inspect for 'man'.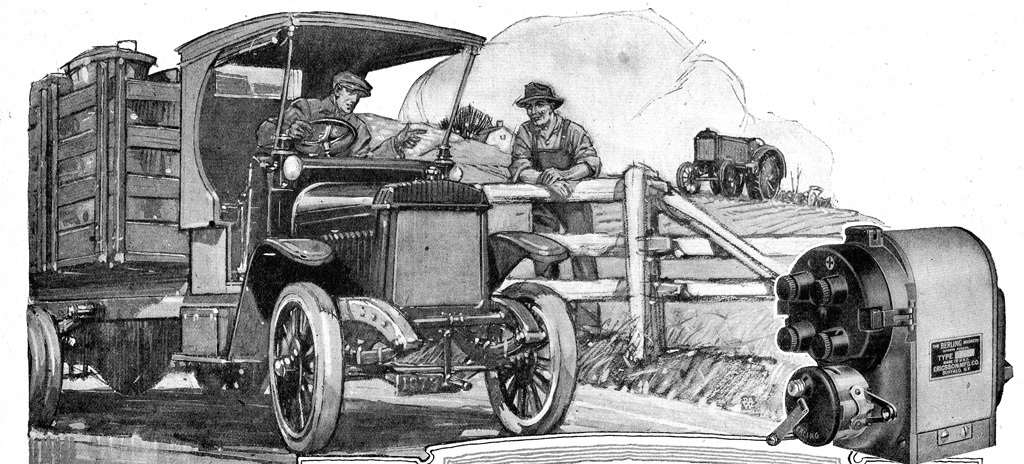
Inspection: pyautogui.locateOnScreen(256, 67, 373, 157).
